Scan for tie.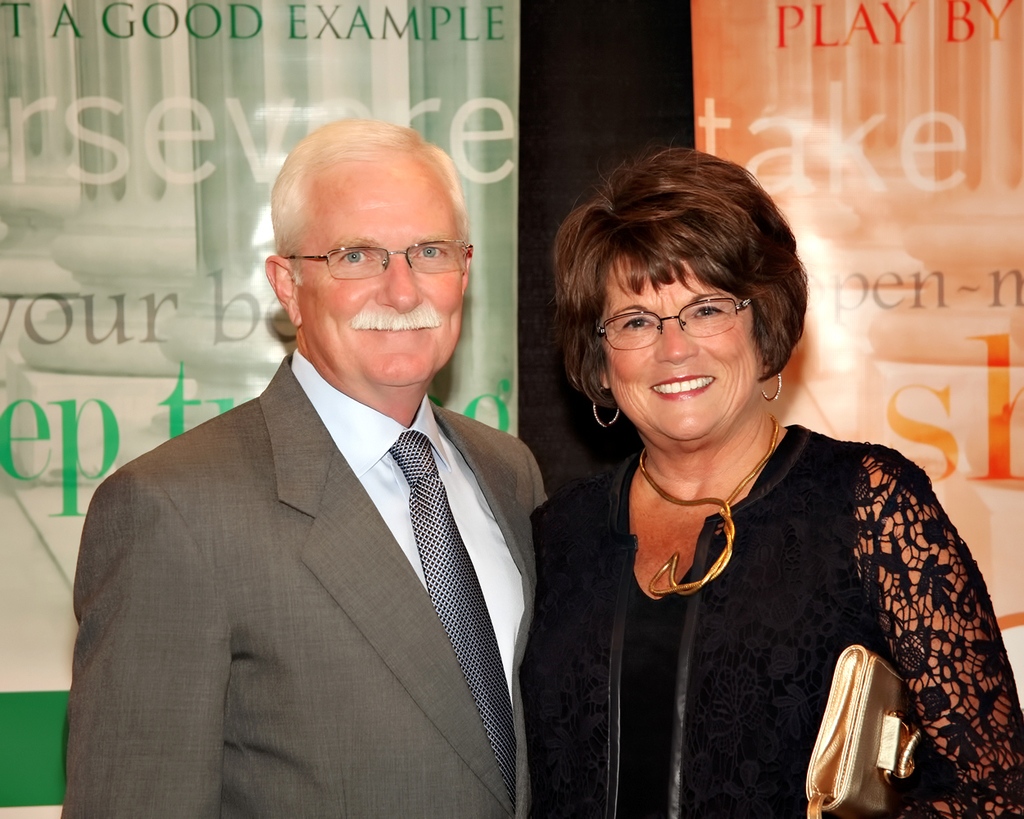
Scan result: locate(387, 432, 518, 818).
